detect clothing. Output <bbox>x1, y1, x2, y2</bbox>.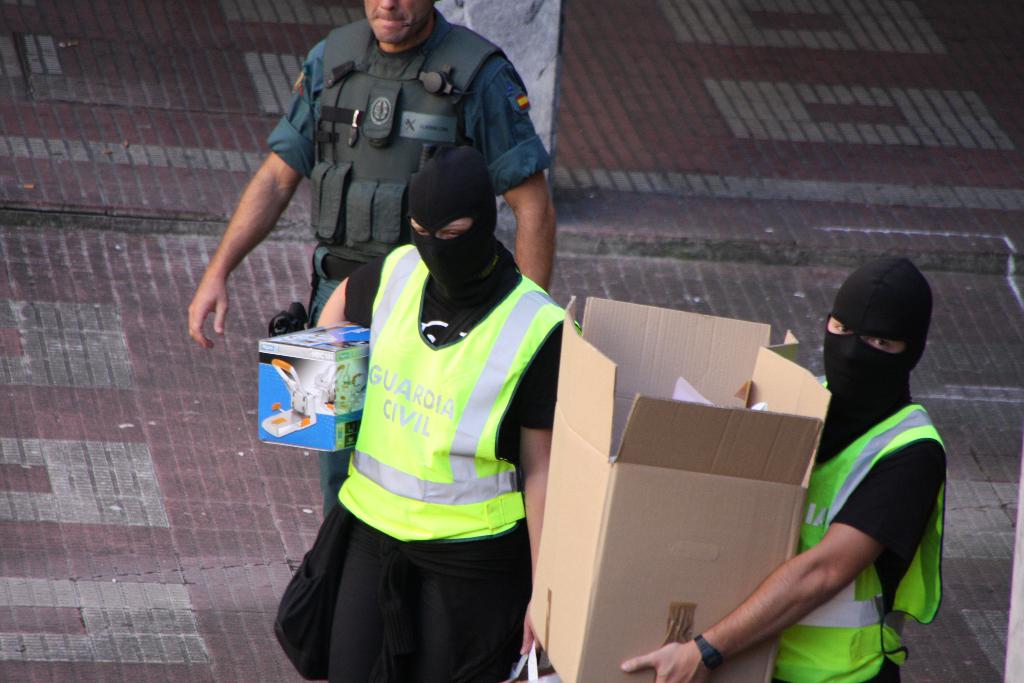
<bbox>317, 236, 575, 682</bbox>.
